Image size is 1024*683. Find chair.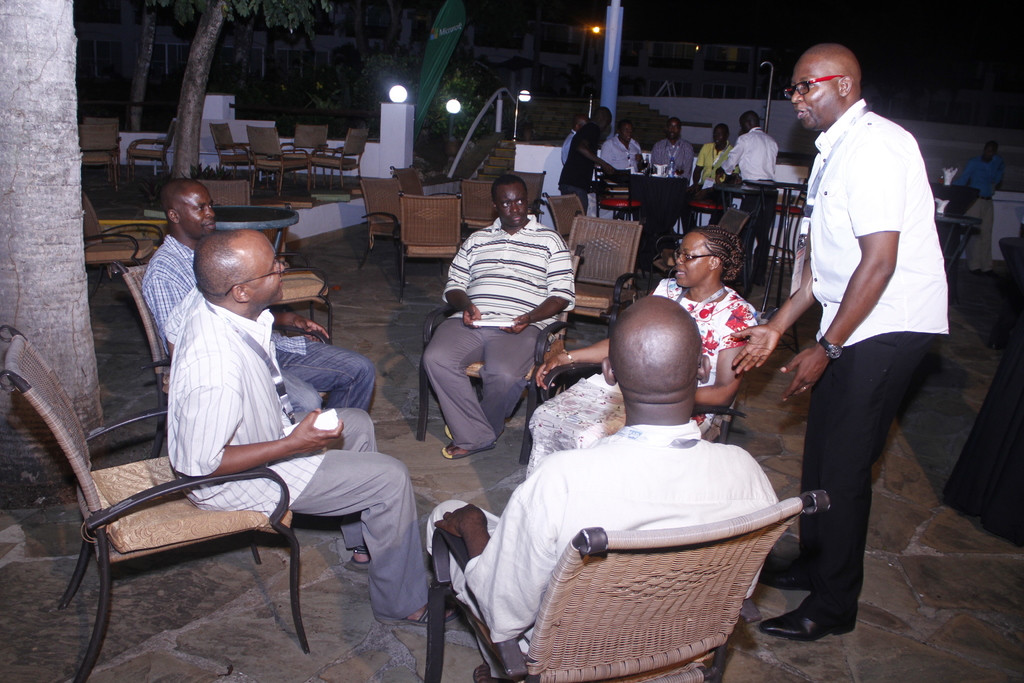
435 491 832 682.
